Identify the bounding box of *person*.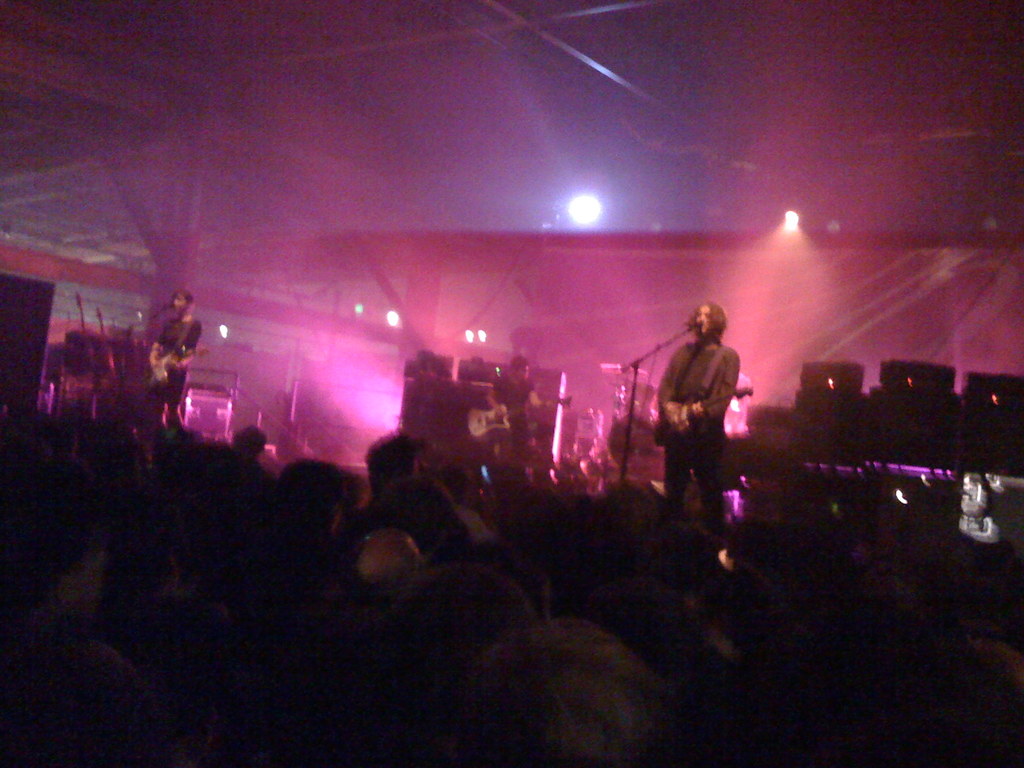
bbox=[139, 294, 207, 419].
